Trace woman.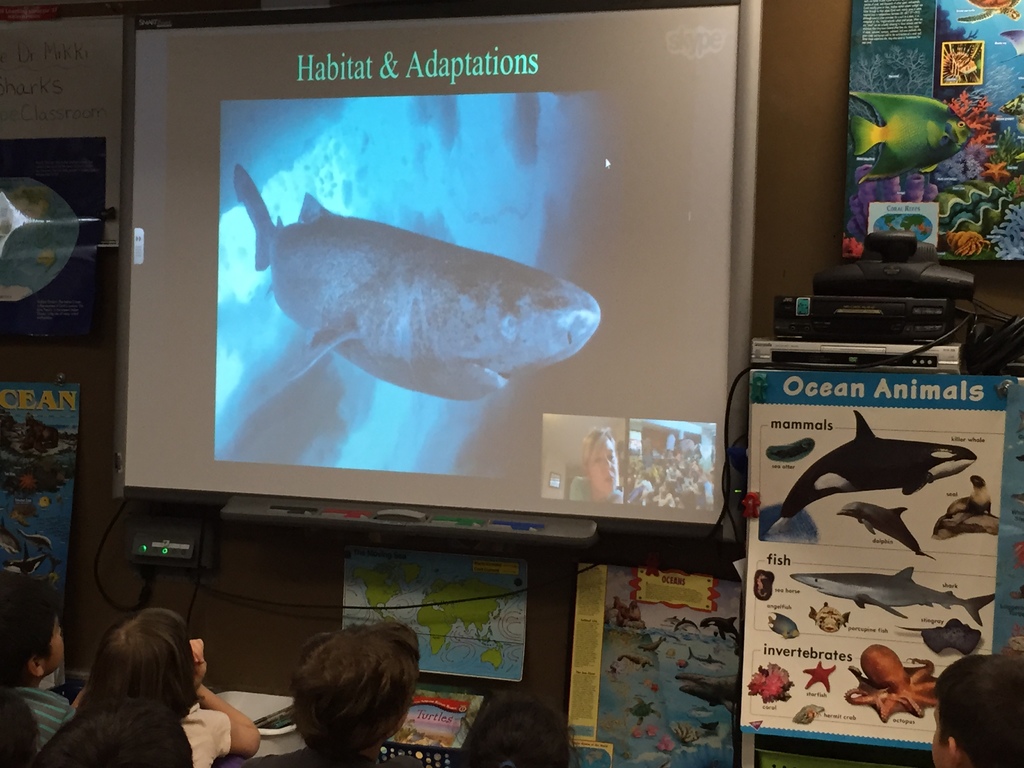
Traced to pyautogui.locateOnScreen(40, 594, 234, 762).
